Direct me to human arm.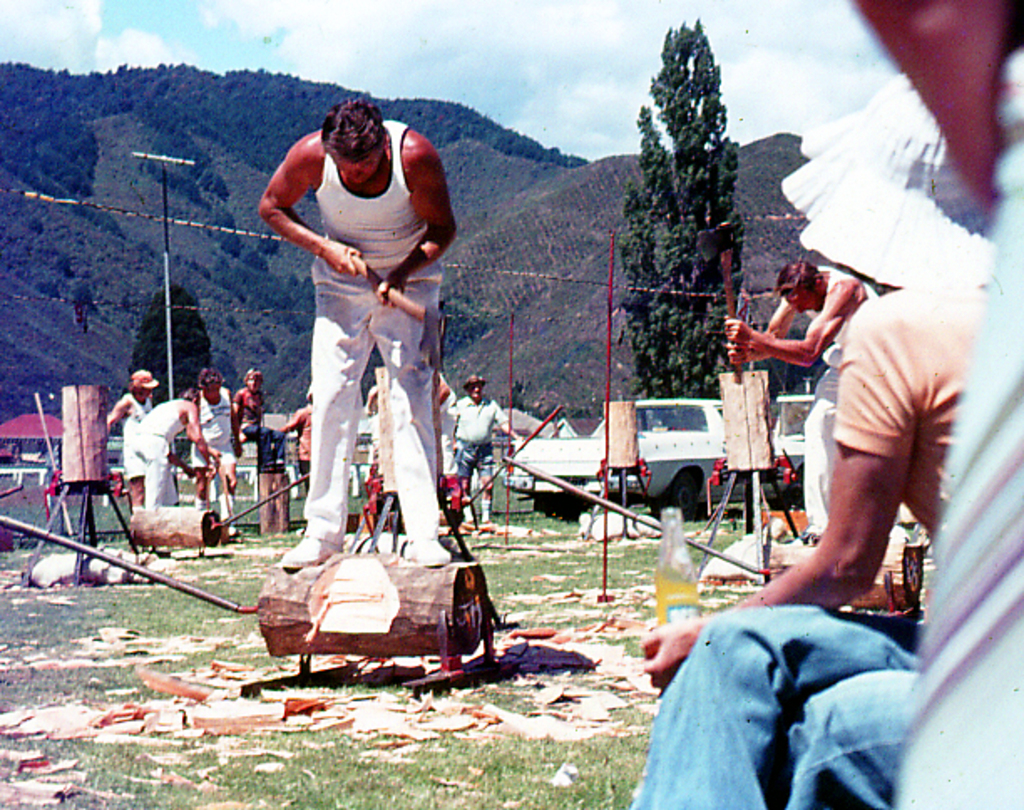
Direction: BBox(229, 383, 251, 447).
